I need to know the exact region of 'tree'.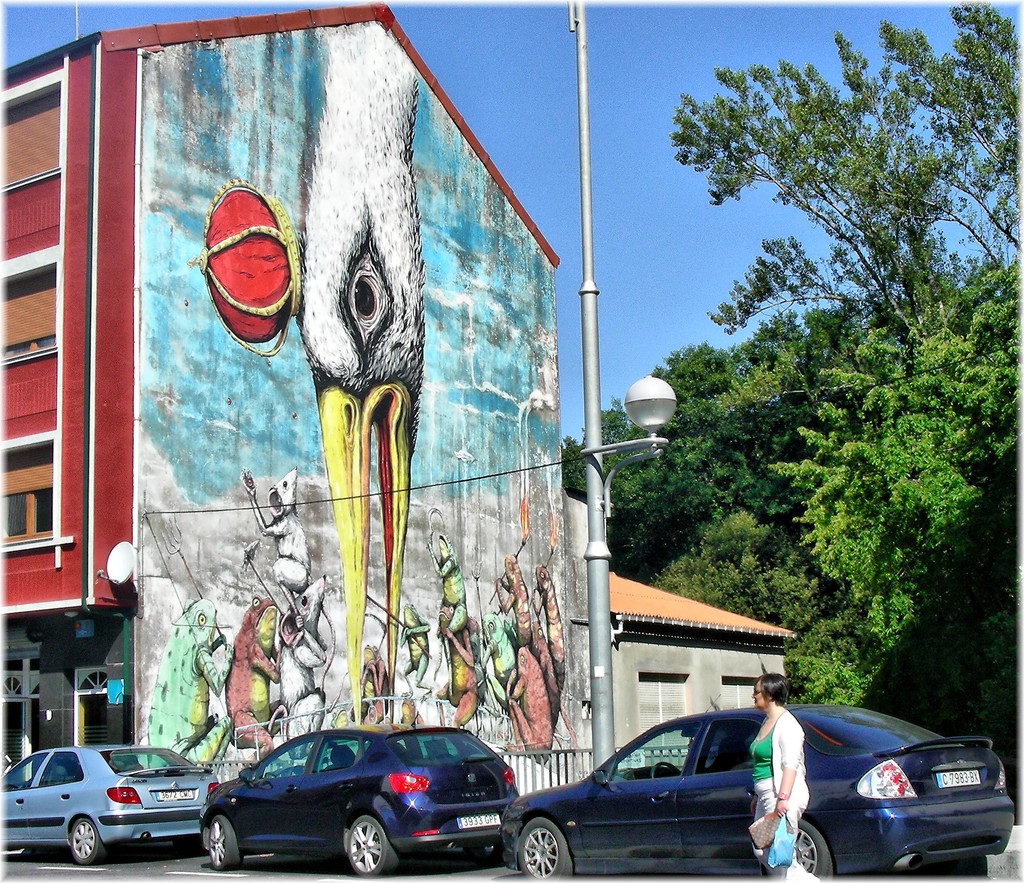
Region: (545, 256, 1023, 612).
